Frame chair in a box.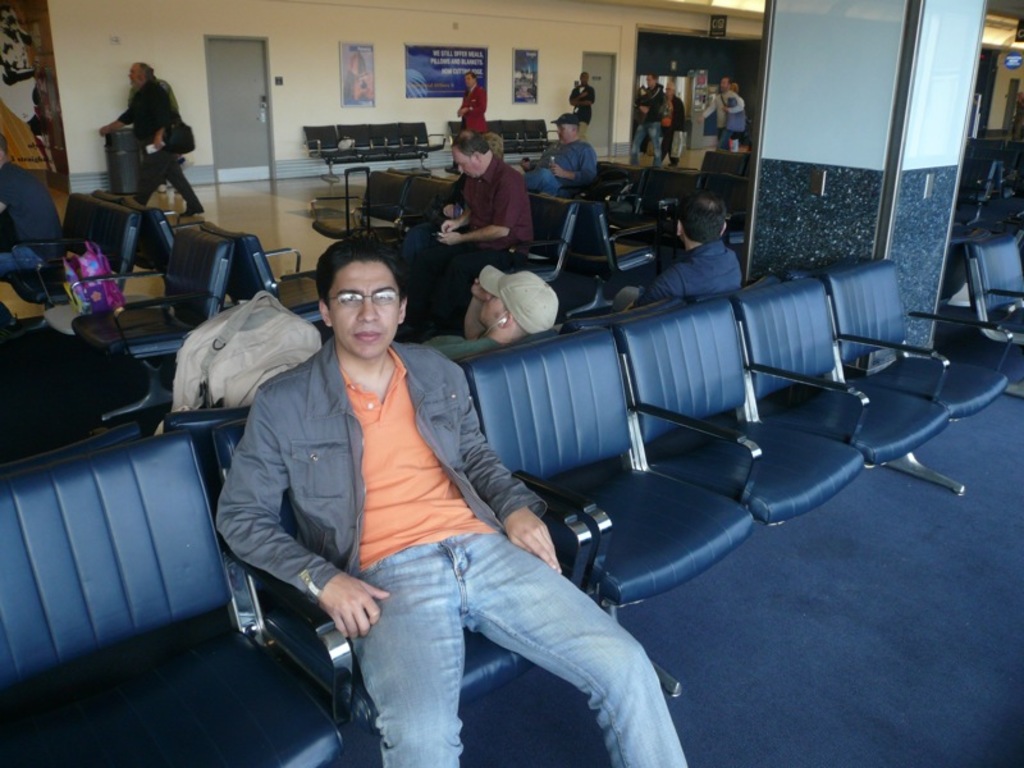
<bbox>6, 381, 246, 740</bbox>.
